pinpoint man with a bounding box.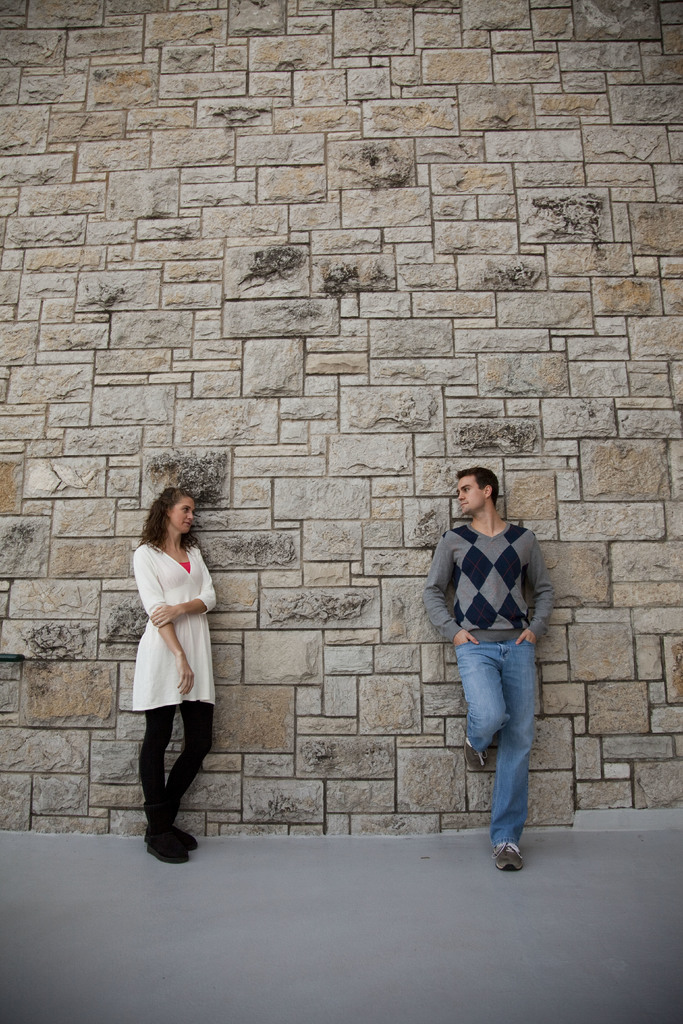
[x1=418, y1=452, x2=562, y2=869].
